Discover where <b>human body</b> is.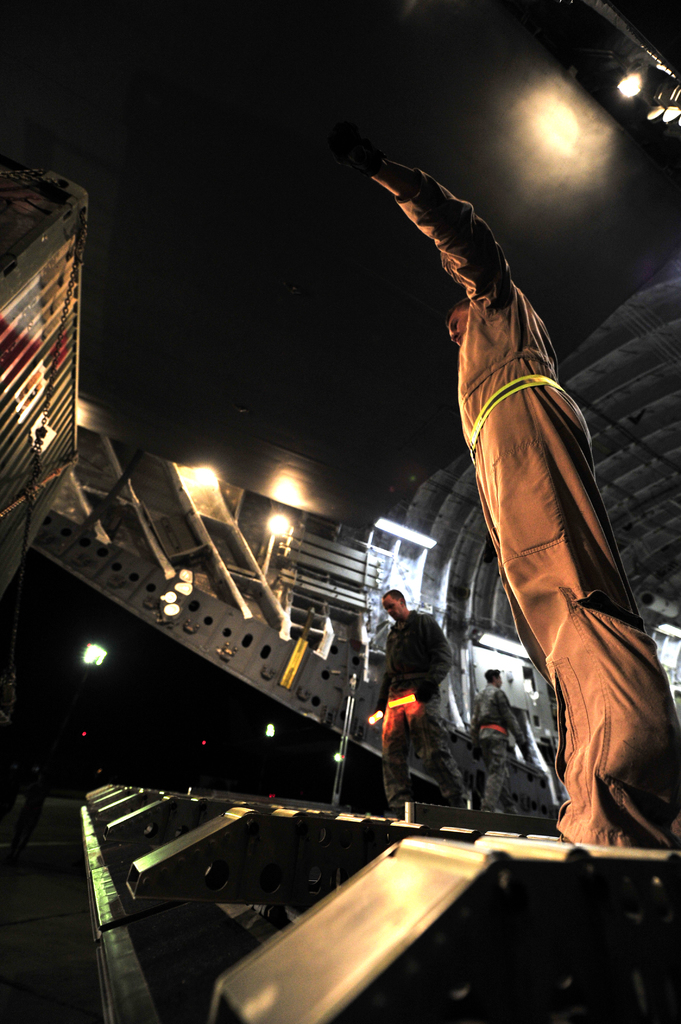
Discovered at locate(421, 194, 652, 904).
